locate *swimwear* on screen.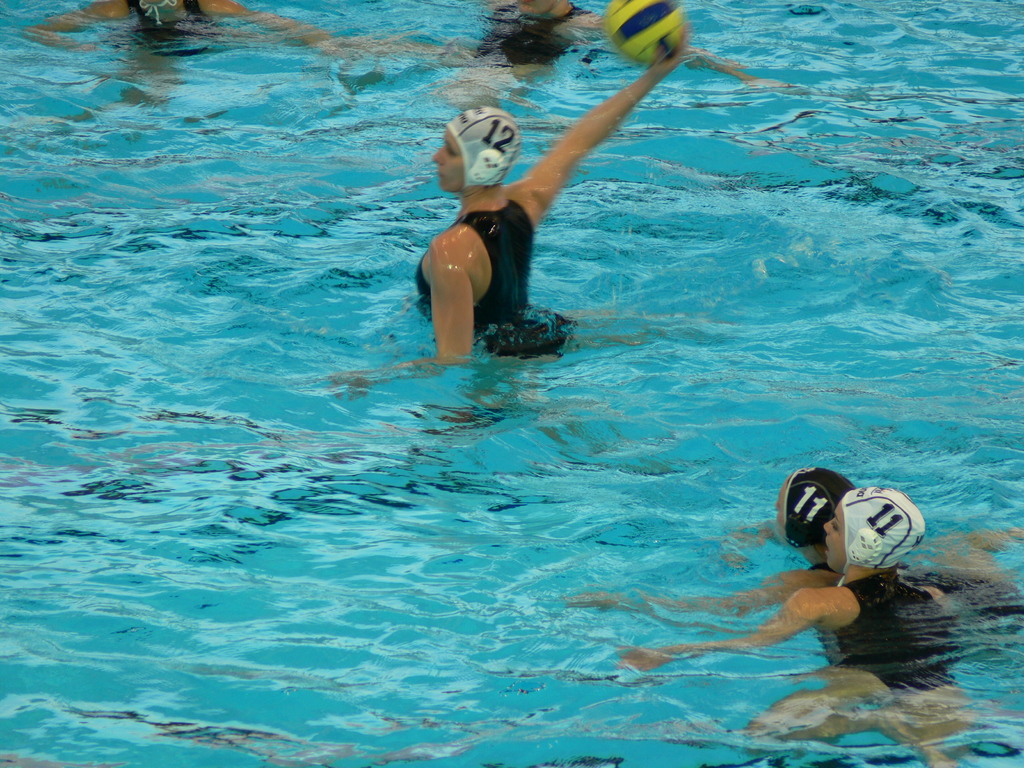
On screen at region(473, 2, 584, 60).
